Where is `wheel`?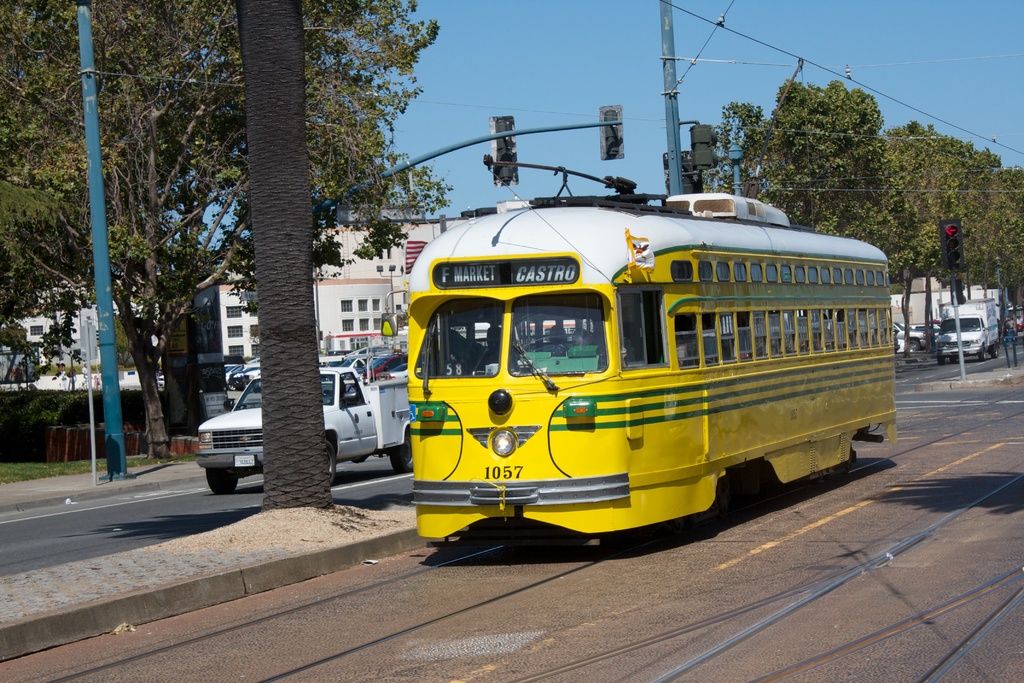
region(691, 472, 739, 531).
